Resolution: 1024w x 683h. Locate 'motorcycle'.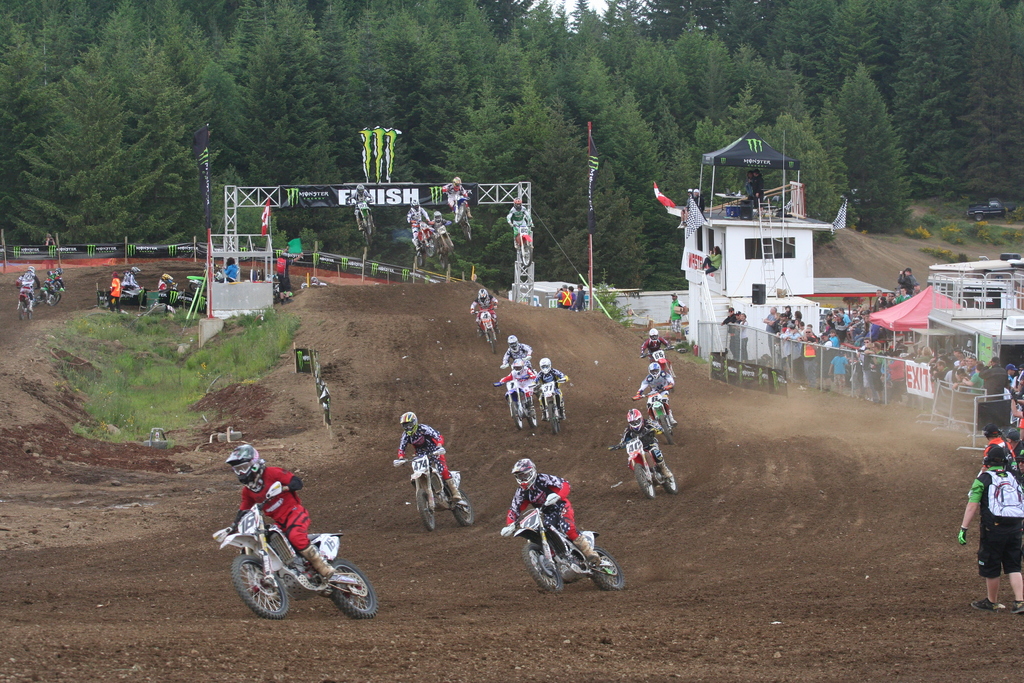
(left=639, top=345, right=676, bottom=384).
